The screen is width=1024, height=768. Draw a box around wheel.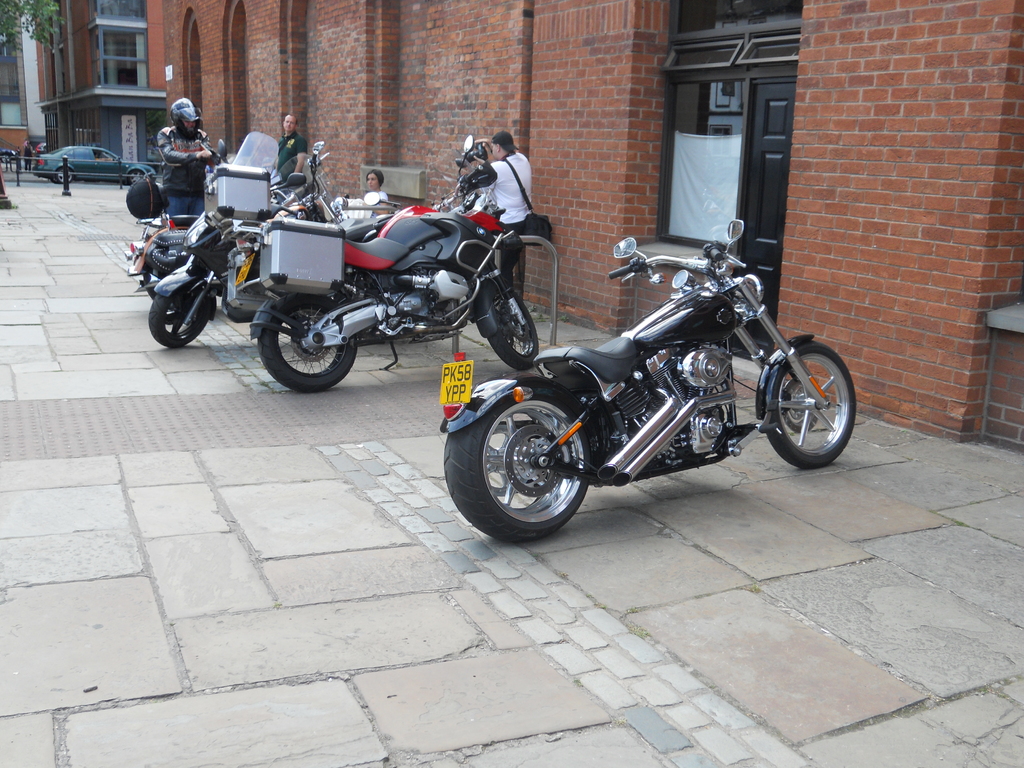
locate(54, 166, 72, 182).
